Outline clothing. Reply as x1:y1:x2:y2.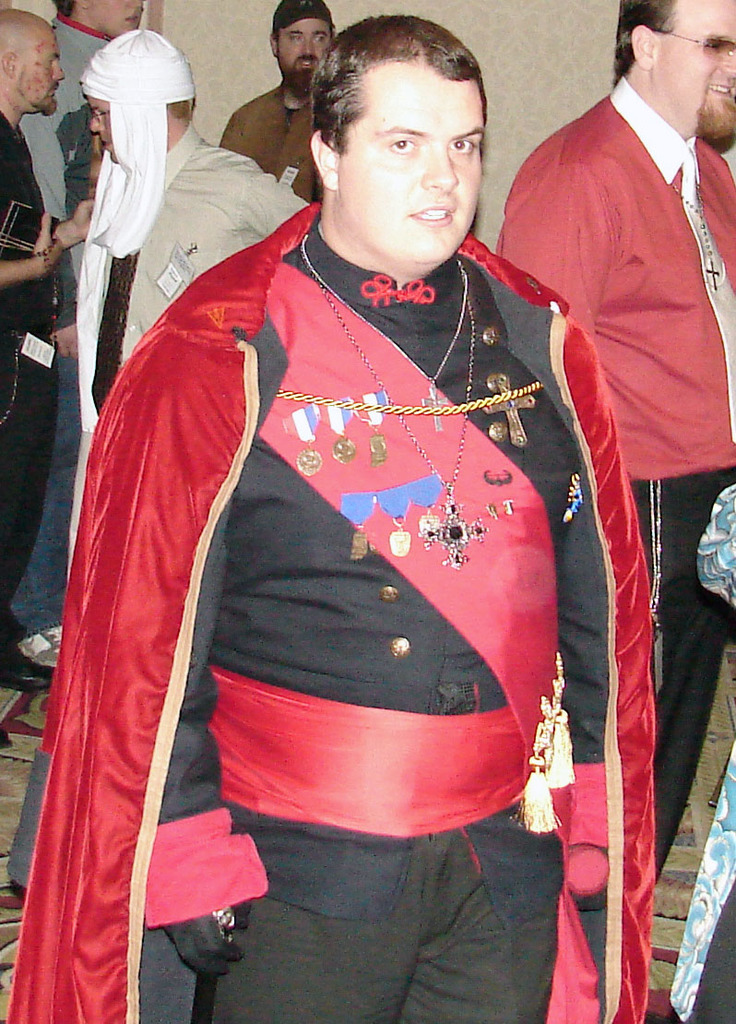
7:202:654:1023.
